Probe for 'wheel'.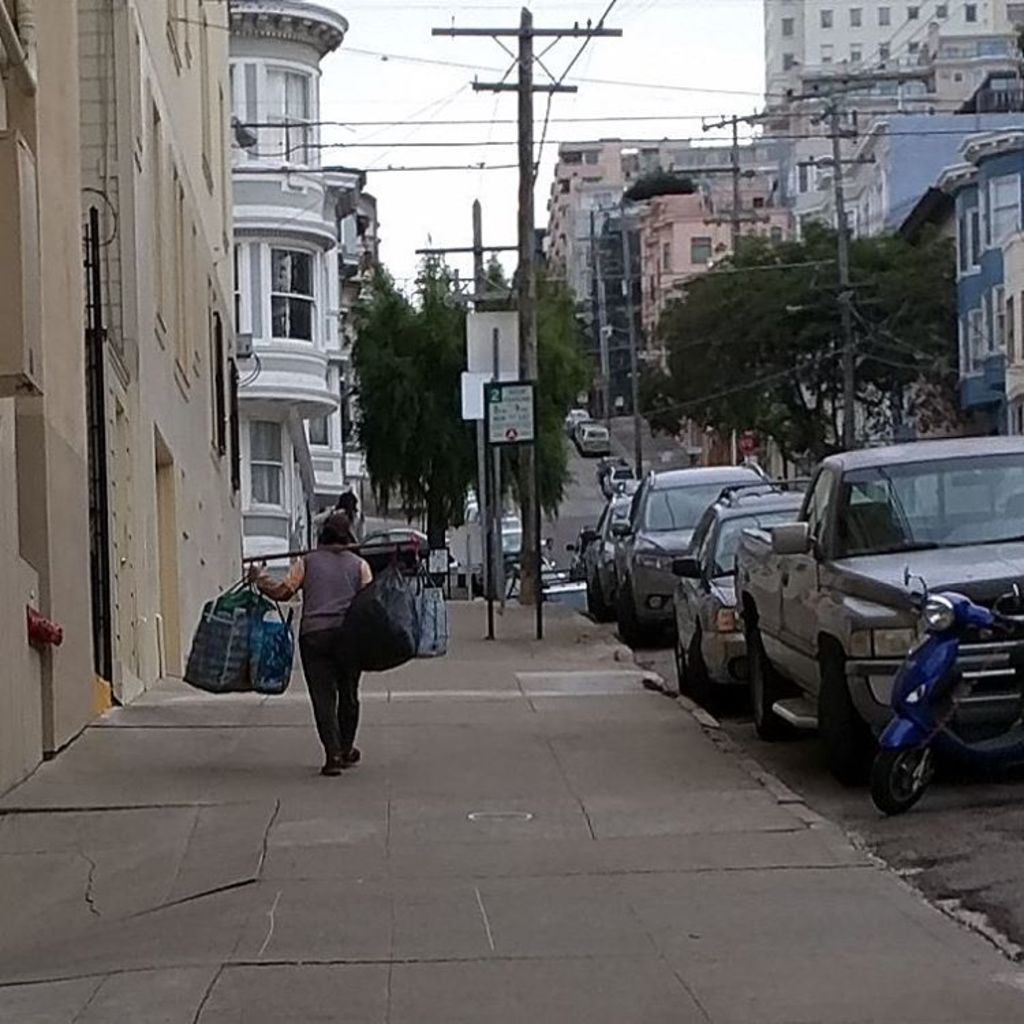
Probe result: crop(672, 649, 691, 724).
